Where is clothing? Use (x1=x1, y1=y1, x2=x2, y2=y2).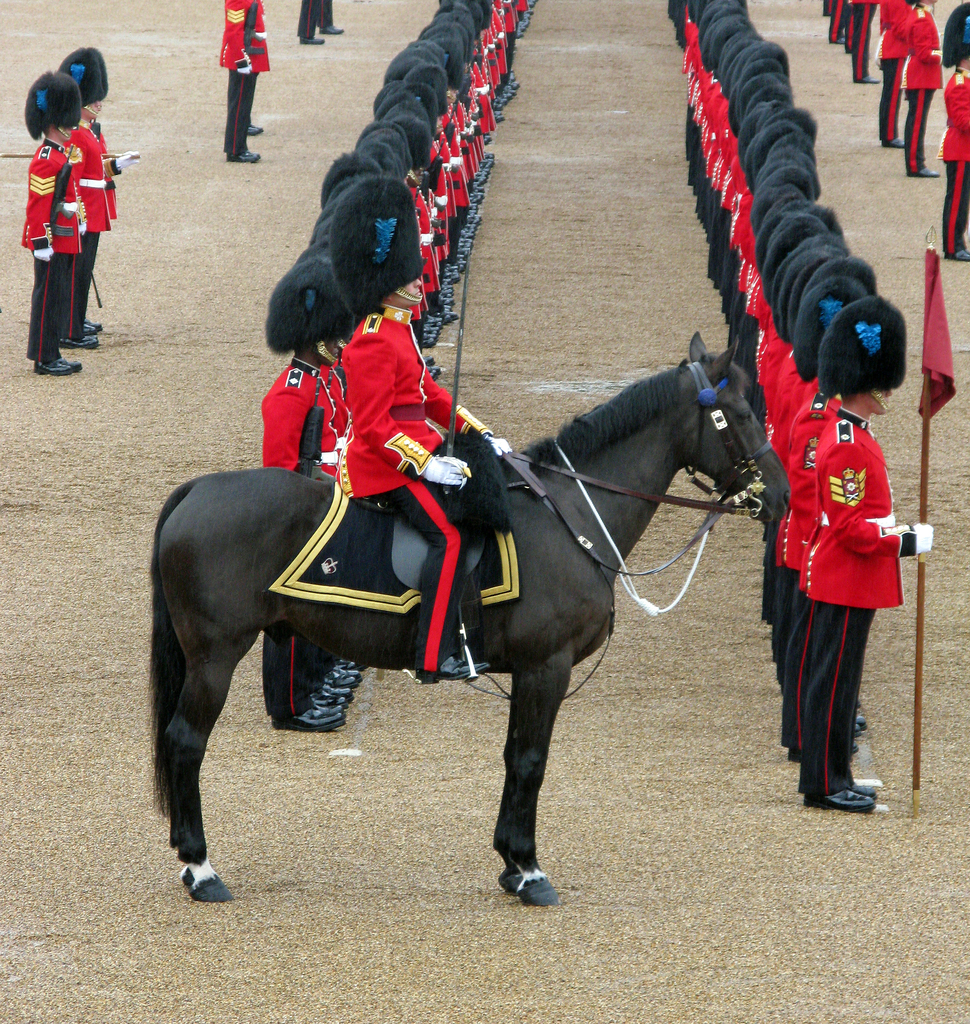
(x1=62, y1=111, x2=118, y2=344).
